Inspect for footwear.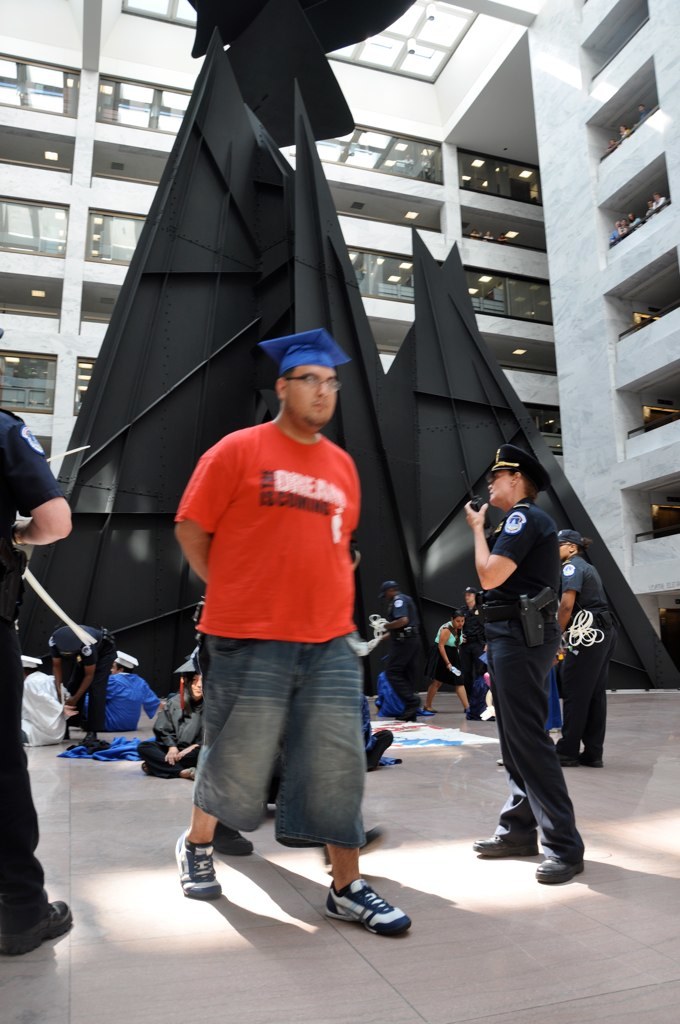
Inspection: select_region(533, 854, 590, 884).
